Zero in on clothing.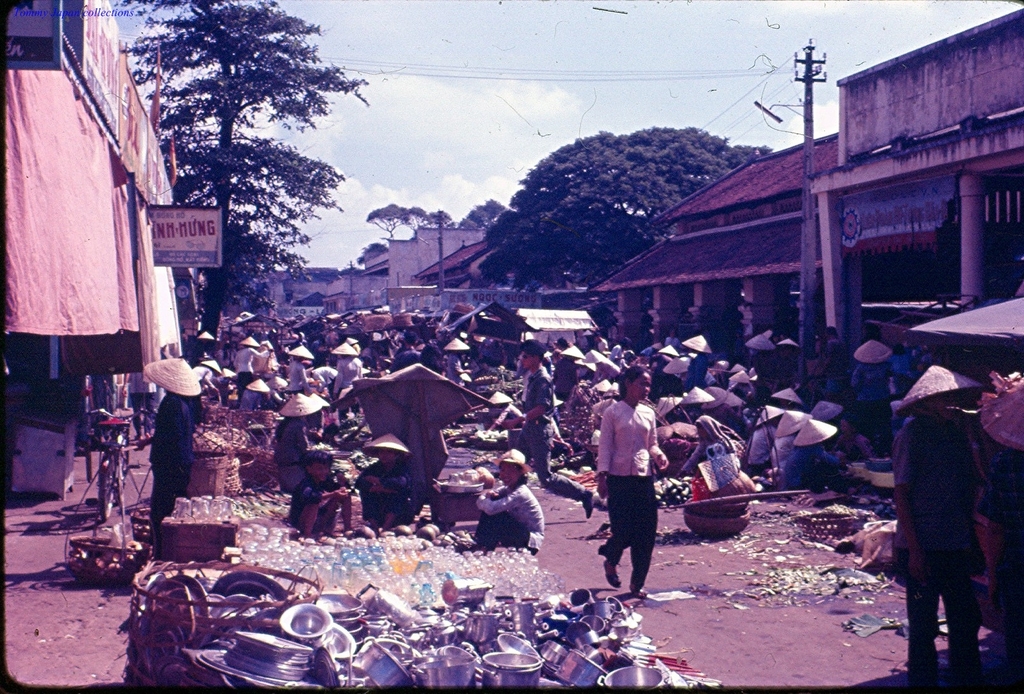
Zeroed in: <box>855,362,886,427</box>.
